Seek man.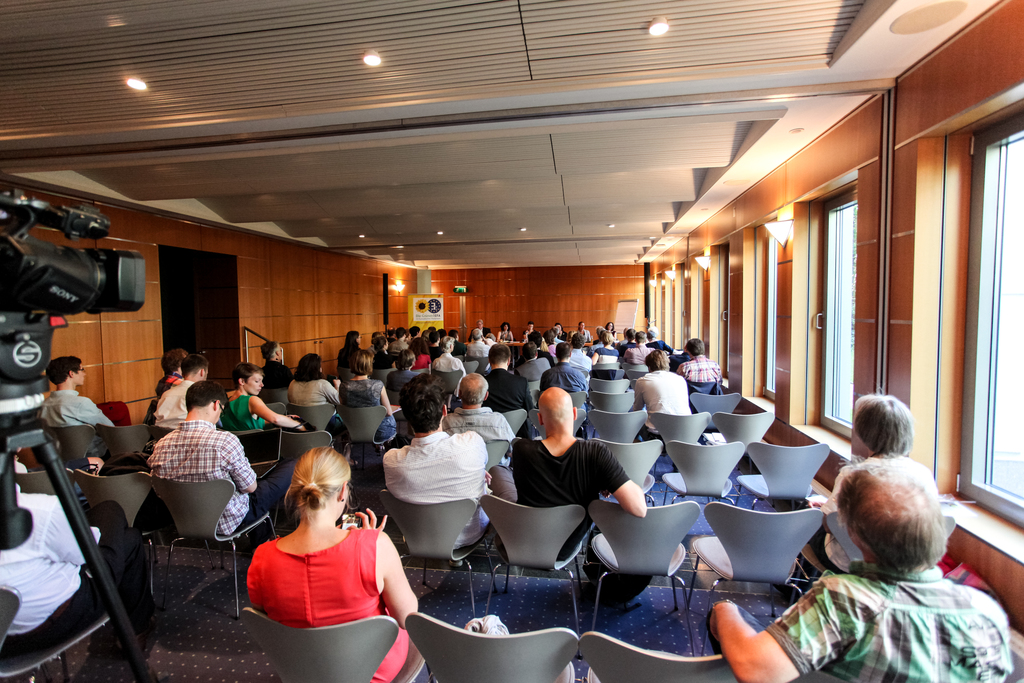
x1=380, y1=369, x2=486, y2=554.
